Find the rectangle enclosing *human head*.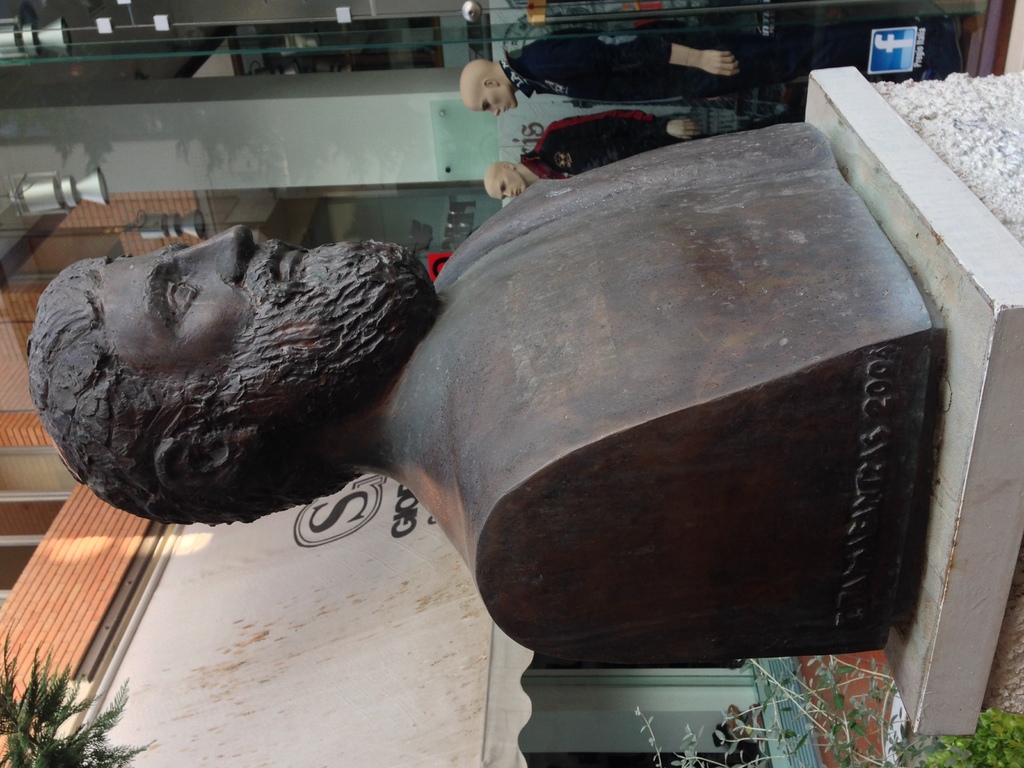
(left=482, top=162, right=529, bottom=199).
